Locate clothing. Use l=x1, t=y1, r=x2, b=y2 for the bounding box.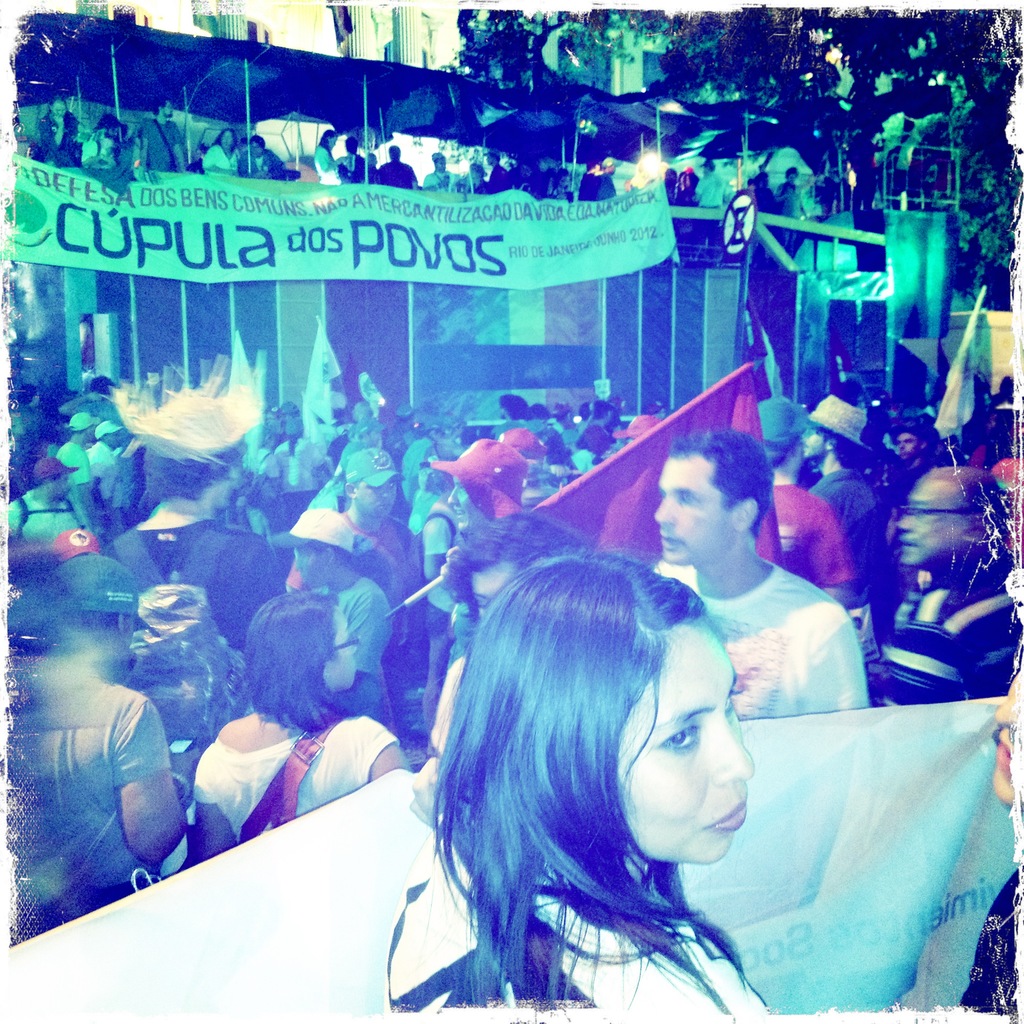
l=105, t=514, r=284, b=646.
